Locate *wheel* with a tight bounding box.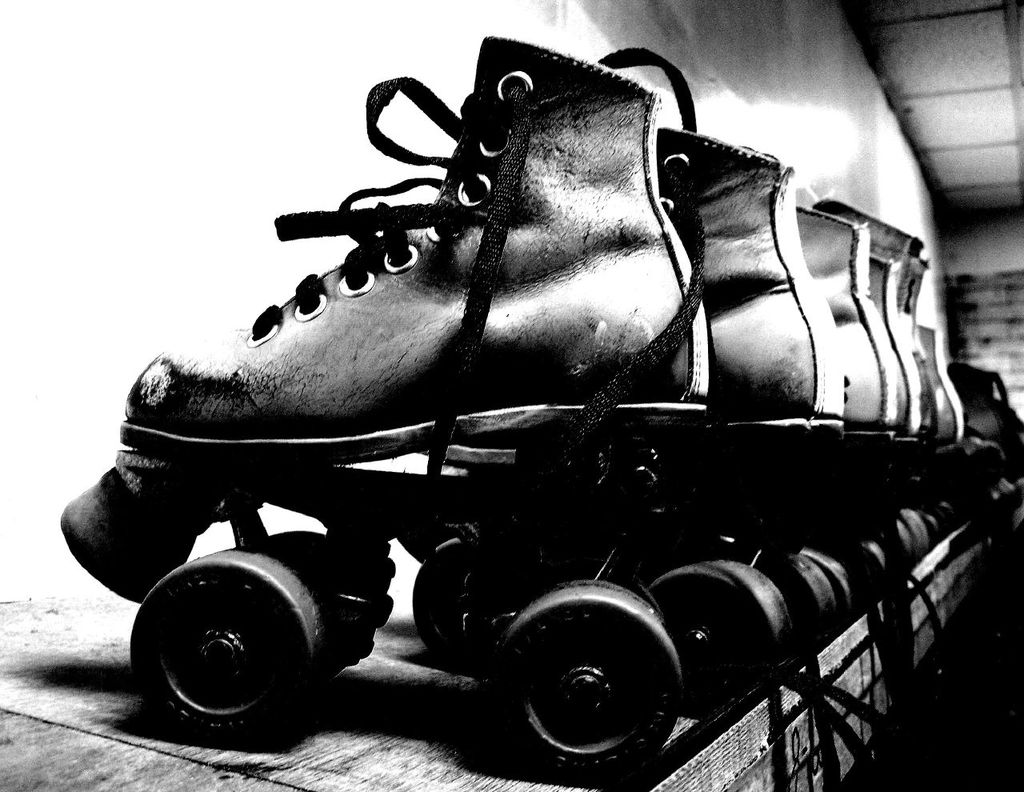
box=[802, 546, 856, 621].
